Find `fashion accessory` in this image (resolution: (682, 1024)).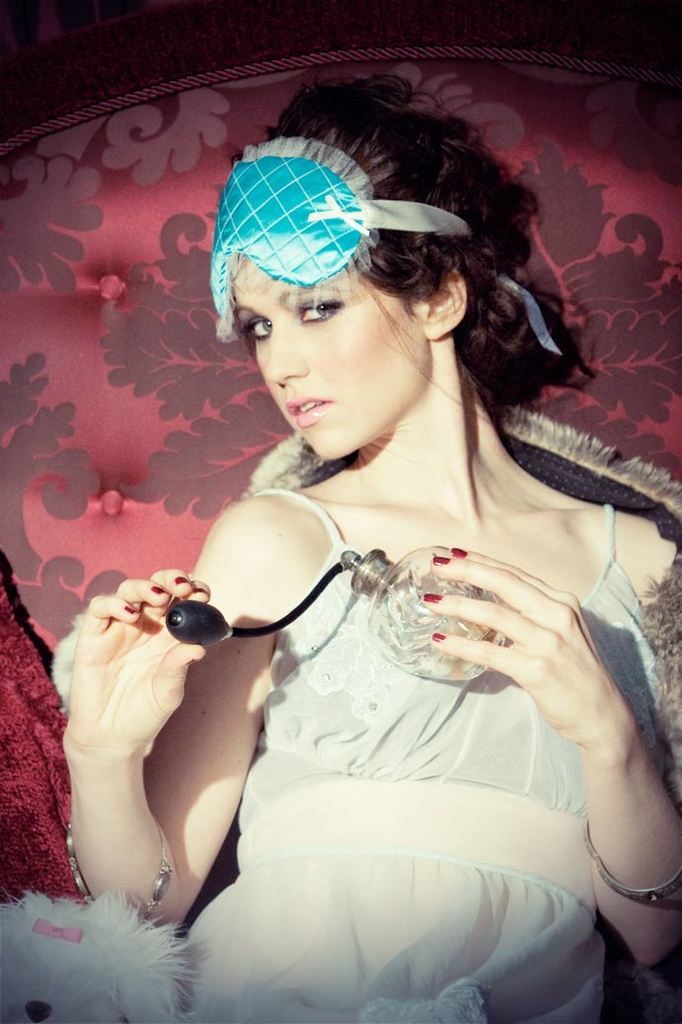
rect(581, 821, 681, 904).
